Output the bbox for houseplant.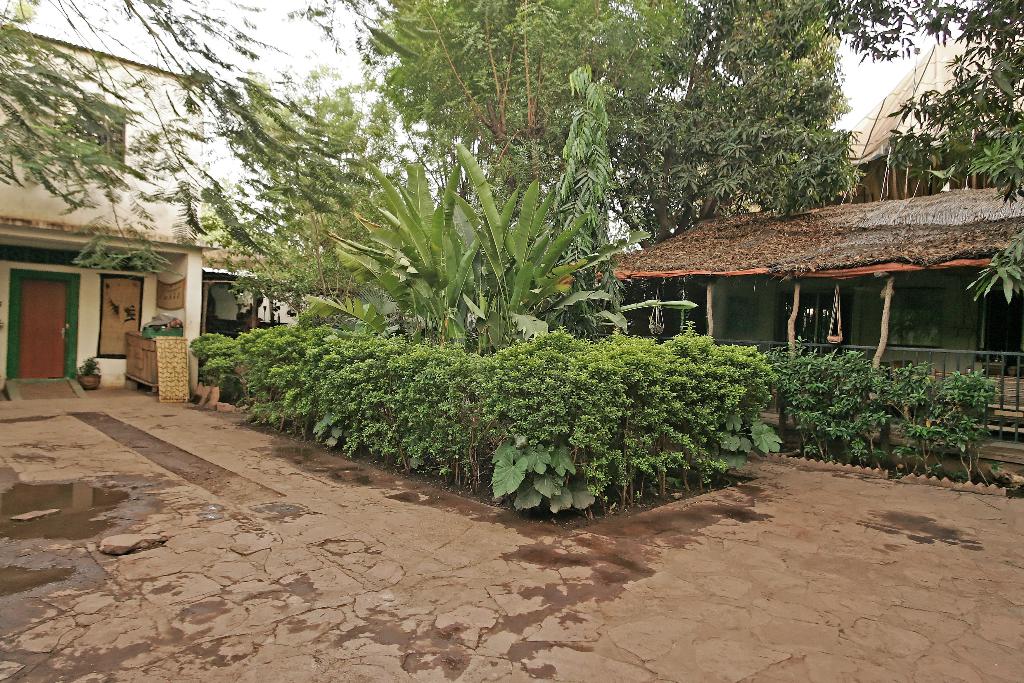
bbox(81, 359, 104, 388).
